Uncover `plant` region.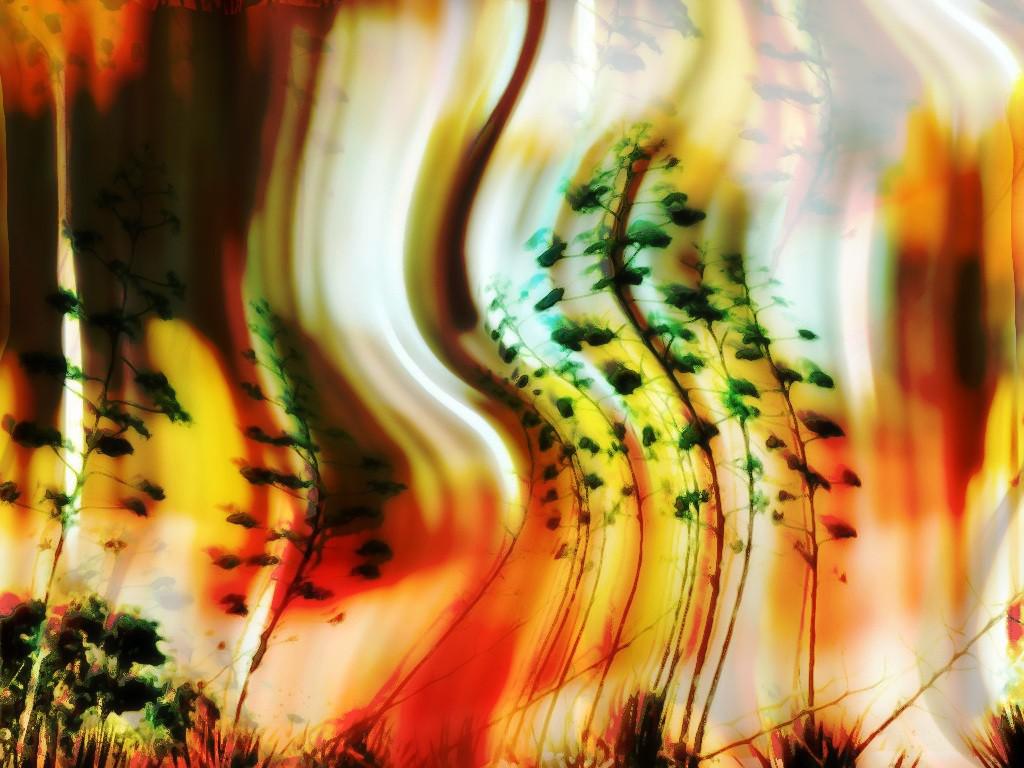
Uncovered: <box>0,182,210,767</box>.
